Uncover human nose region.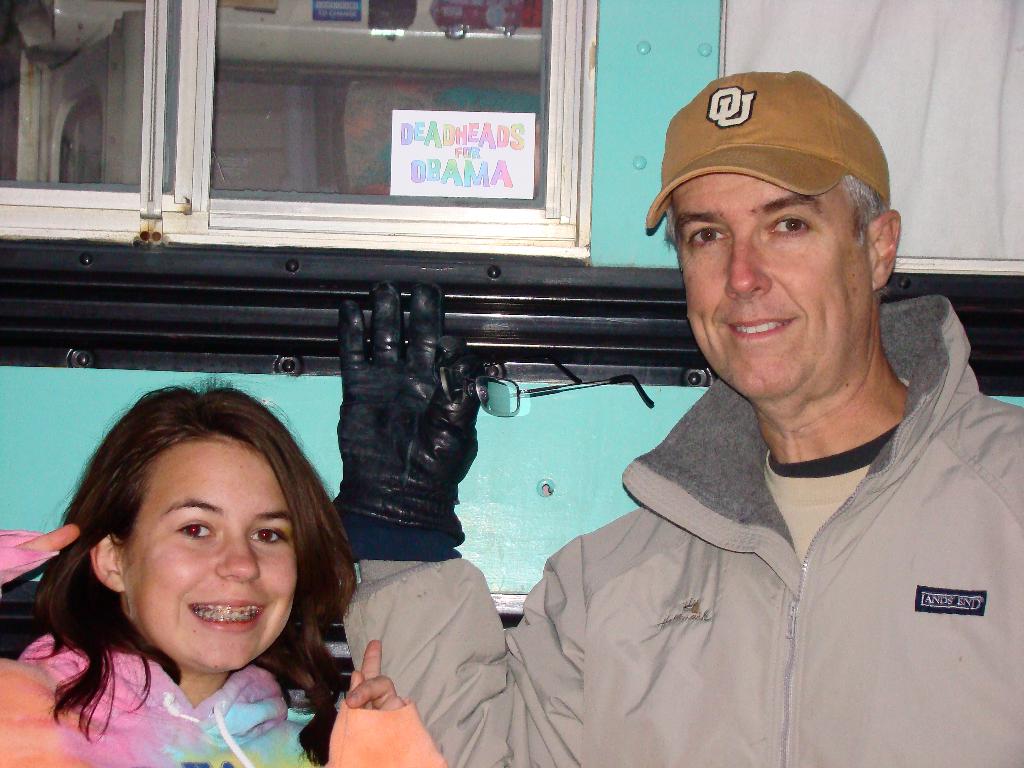
Uncovered: box=[724, 224, 767, 298].
